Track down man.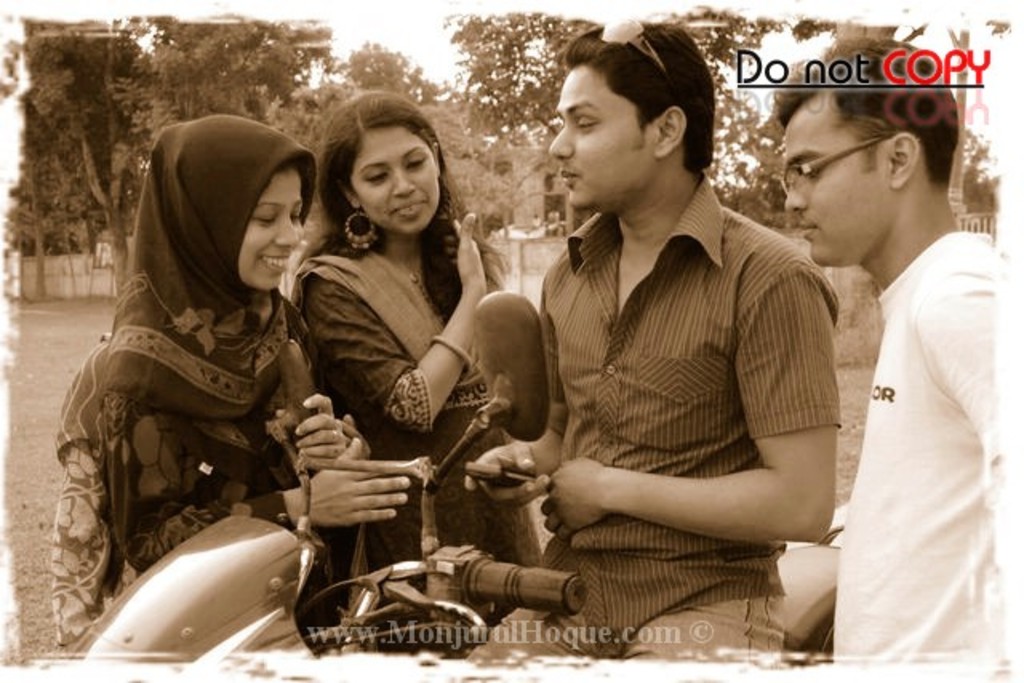
Tracked to select_region(467, 18, 842, 664).
